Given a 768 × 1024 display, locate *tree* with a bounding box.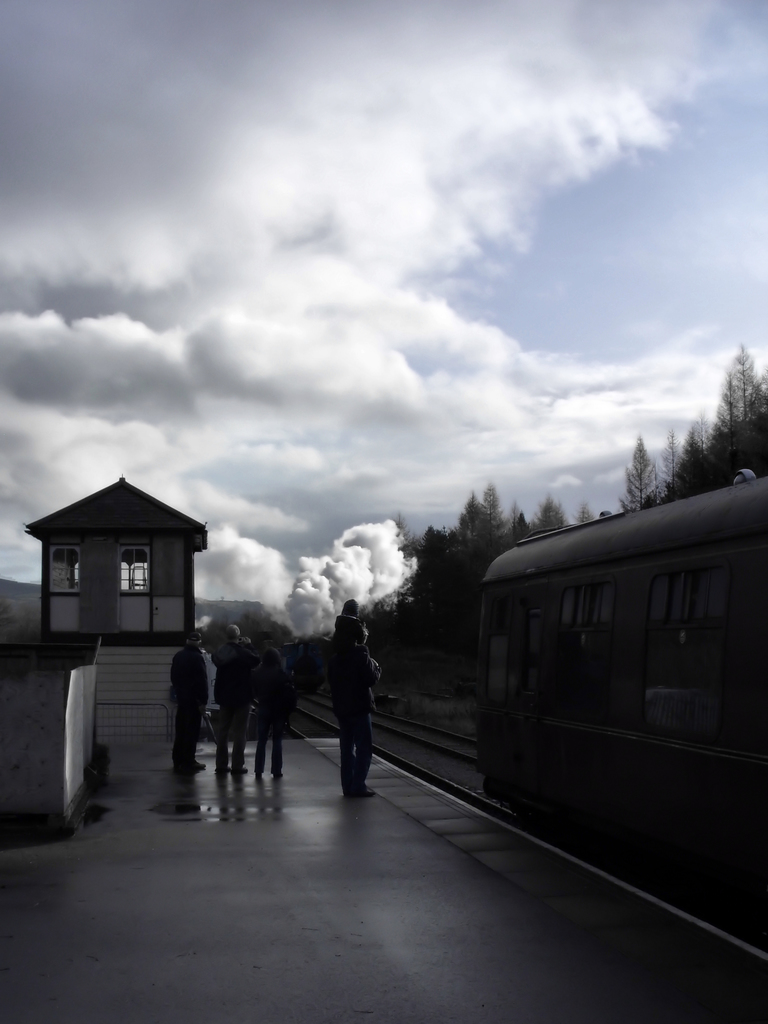
Located: l=624, t=437, r=662, b=511.
